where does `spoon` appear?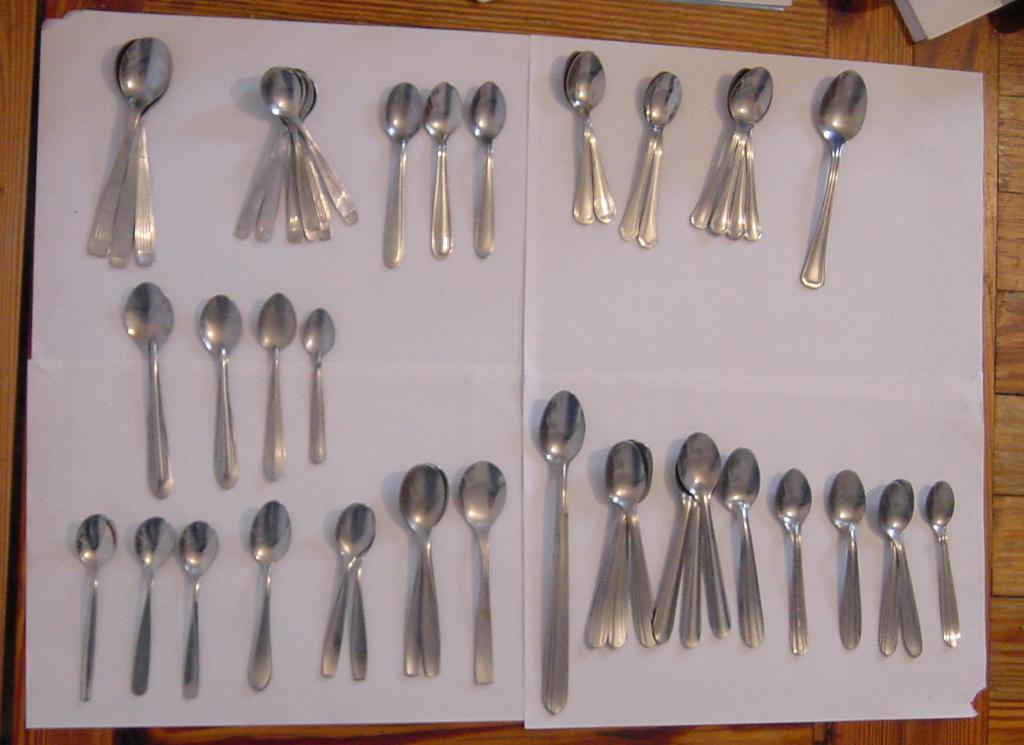
Appears at box=[777, 469, 815, 653].
